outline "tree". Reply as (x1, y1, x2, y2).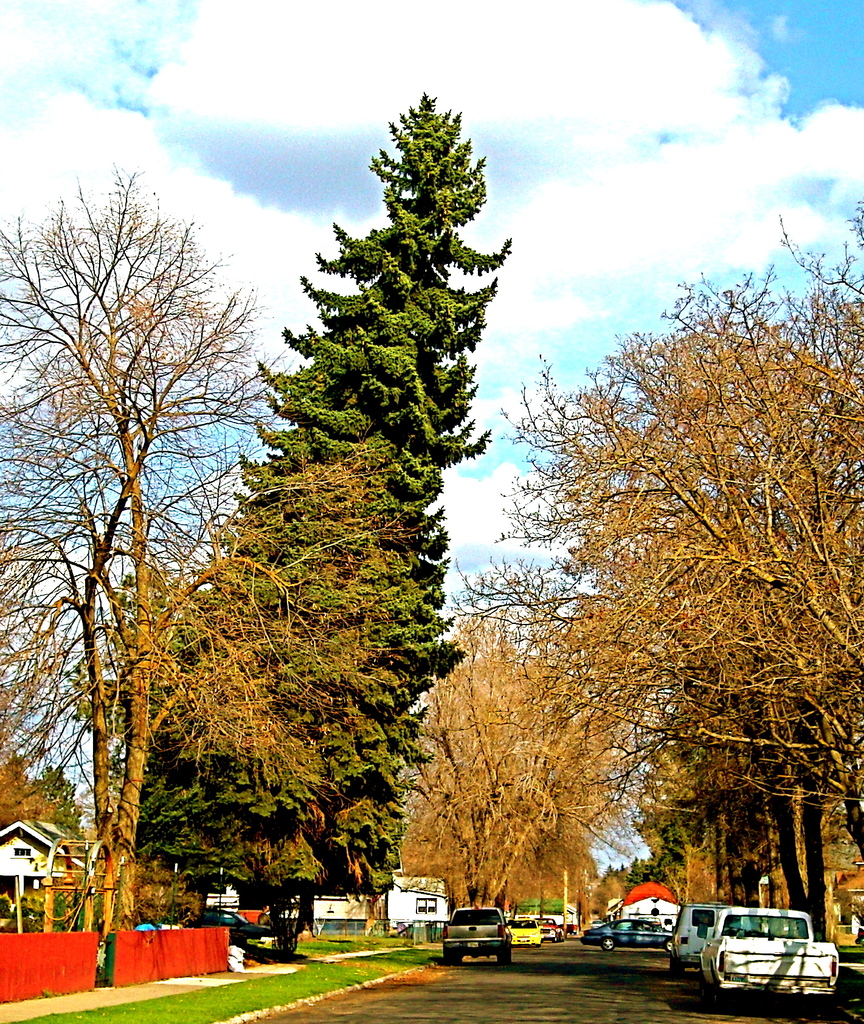
(665, 714, 737, 904).
